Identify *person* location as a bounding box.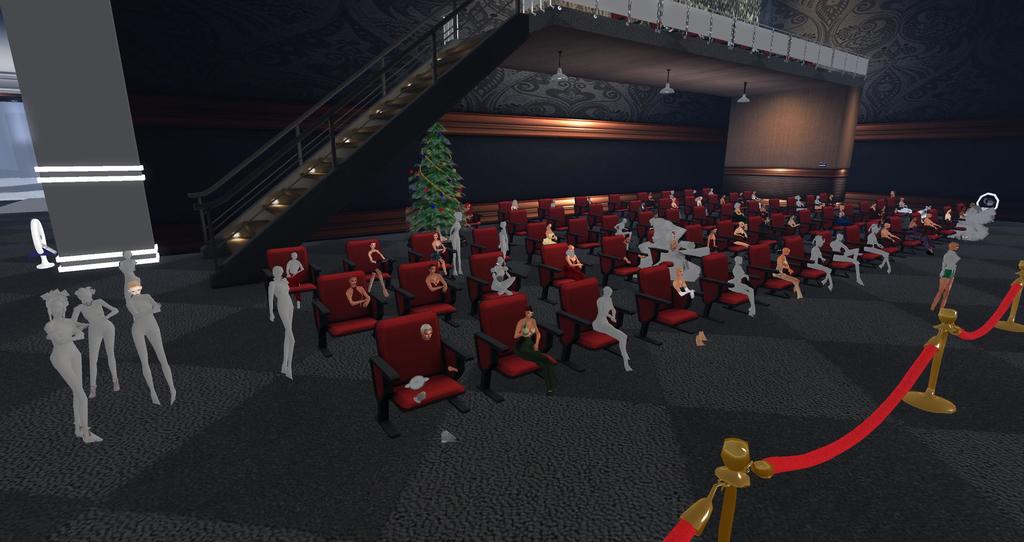
locate(69, 284, 120, 397).
